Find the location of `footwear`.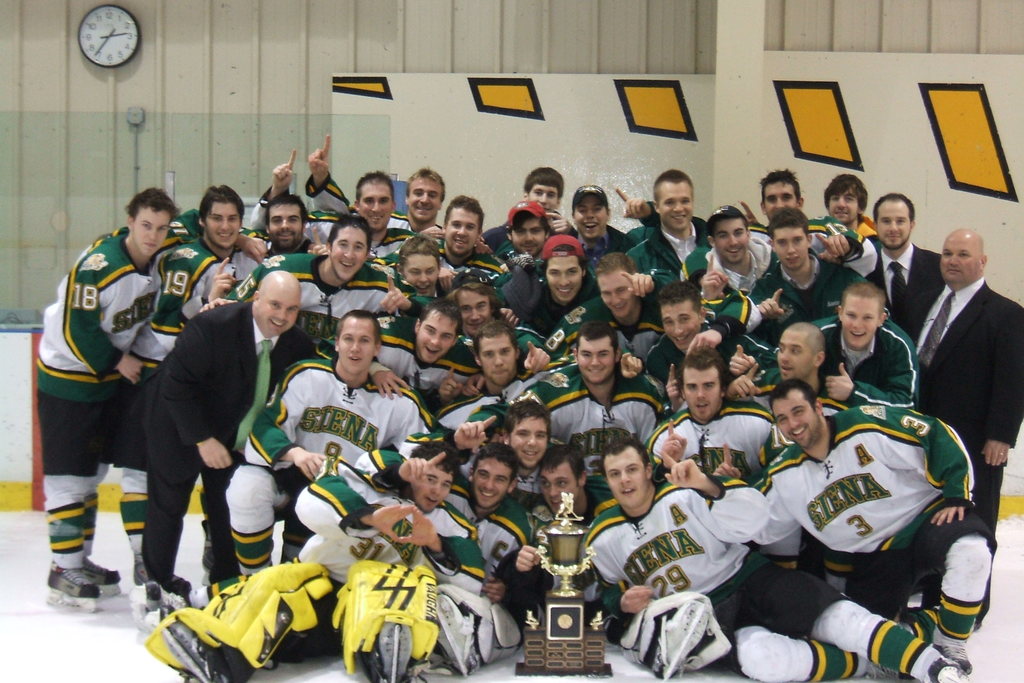
Location: (left=35, top=553, right=104, bottom=617).
